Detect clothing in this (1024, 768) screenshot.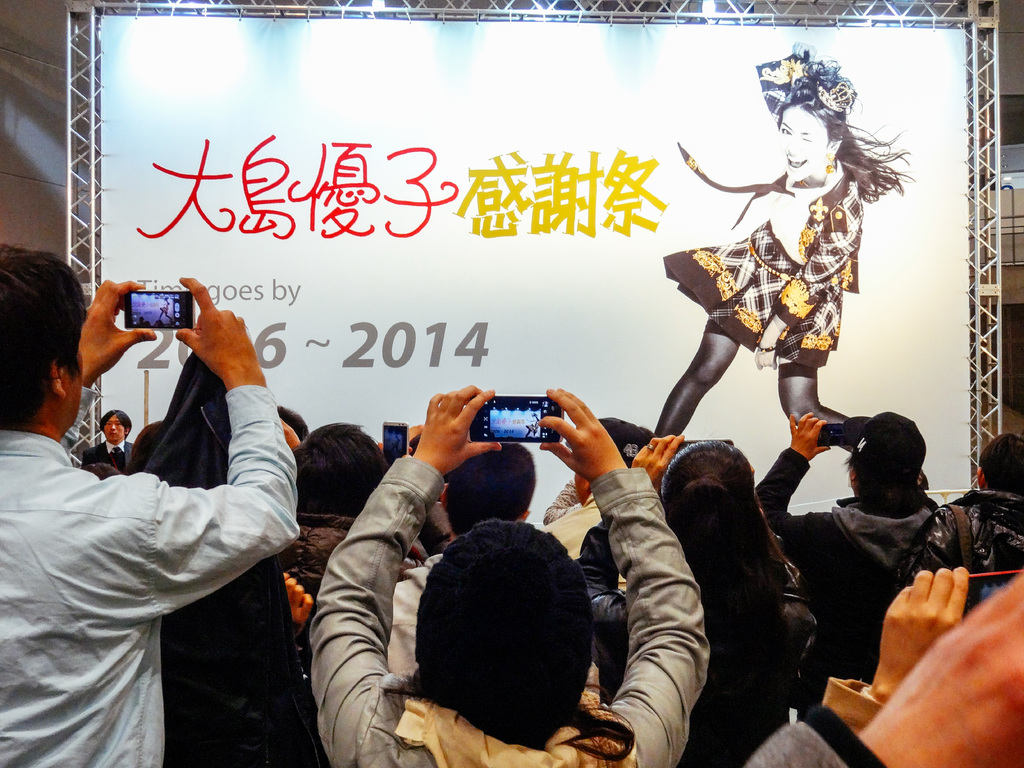
Detection: [574, 512, 823, 762].
